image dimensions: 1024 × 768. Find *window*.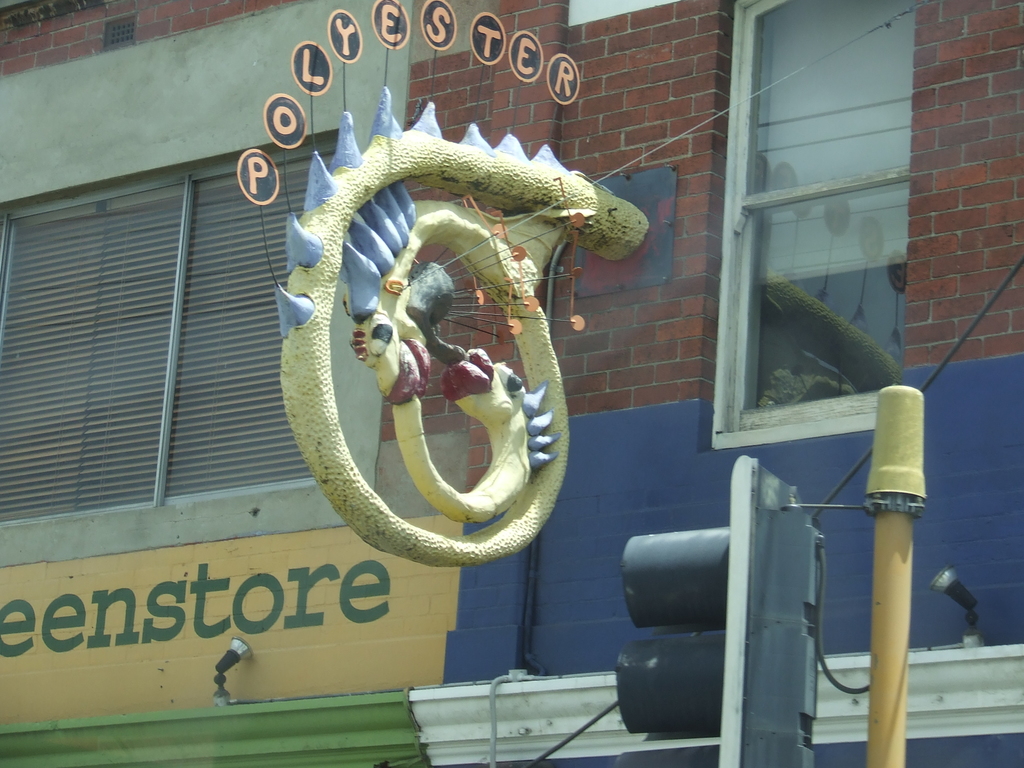
Rect(0, 132, 364, 563).
